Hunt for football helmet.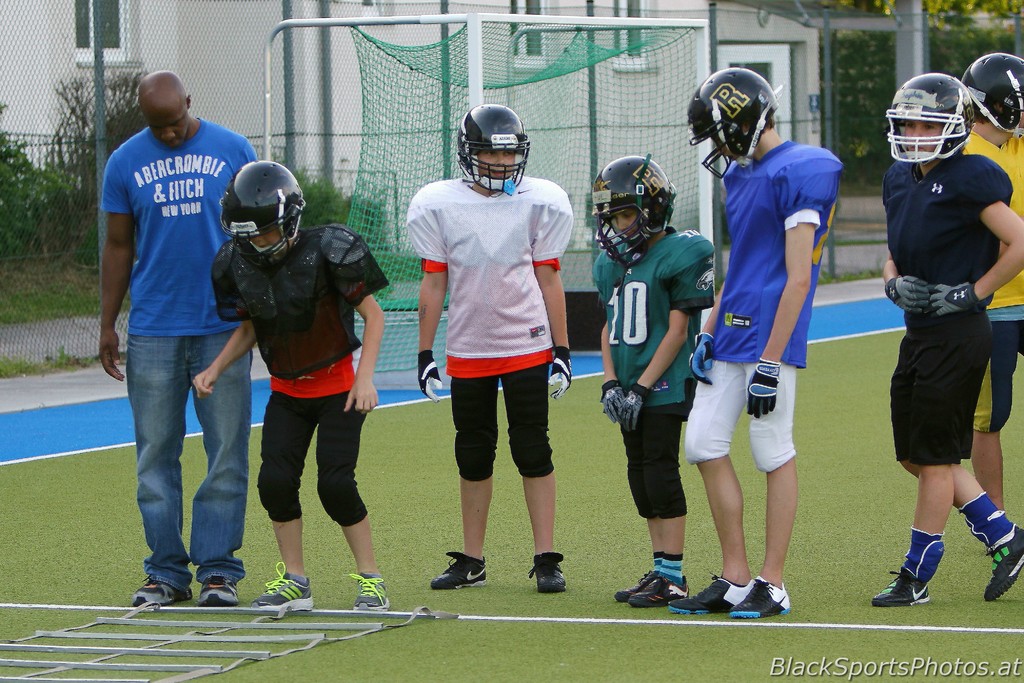
Hunted down at (left=586, top=151, right=683, bottom=264).
